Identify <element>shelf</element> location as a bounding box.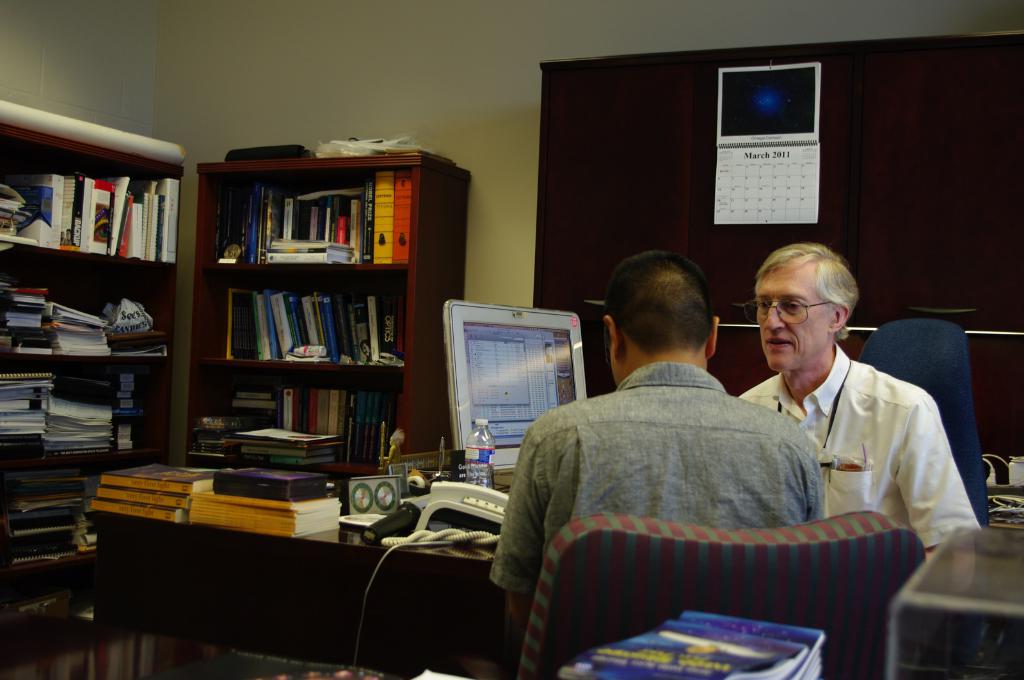
{"x1": 193, "y1": 163, "x2": 431, "y2": 267}.
